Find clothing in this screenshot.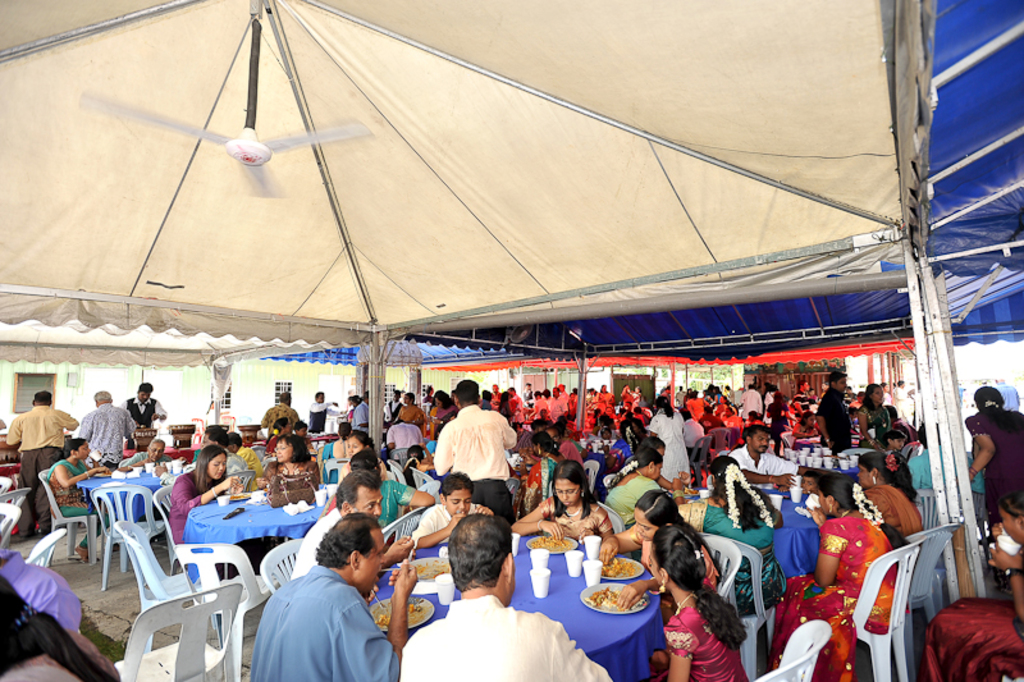
The bounding box for clothing is <region>242, 546, 398, 676</region>.
